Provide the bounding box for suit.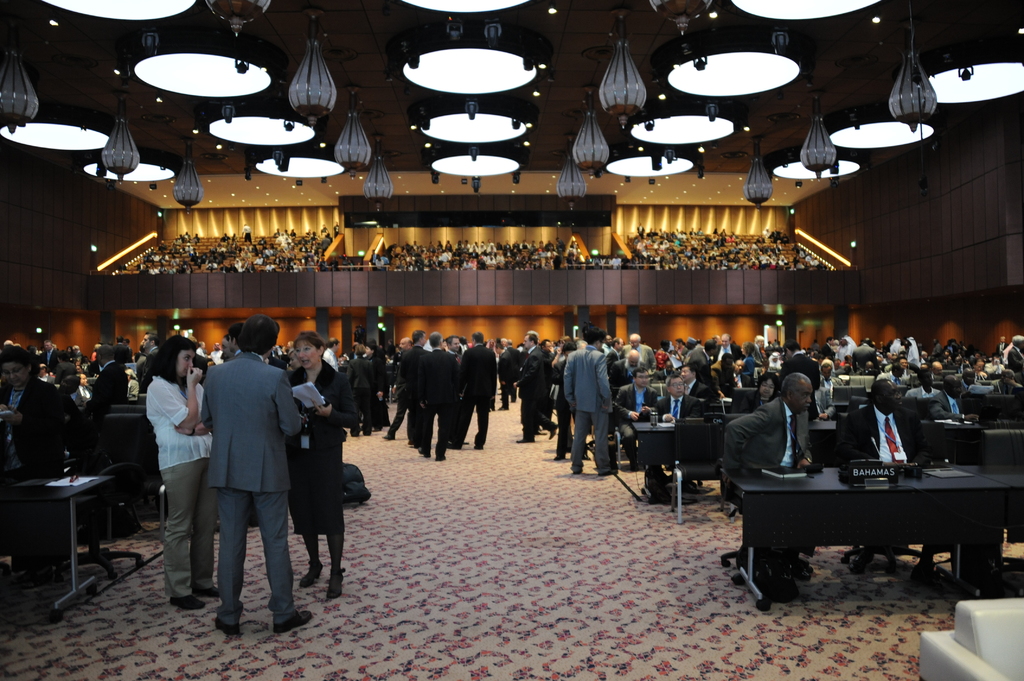
crop(516, 346, 551, 435).
